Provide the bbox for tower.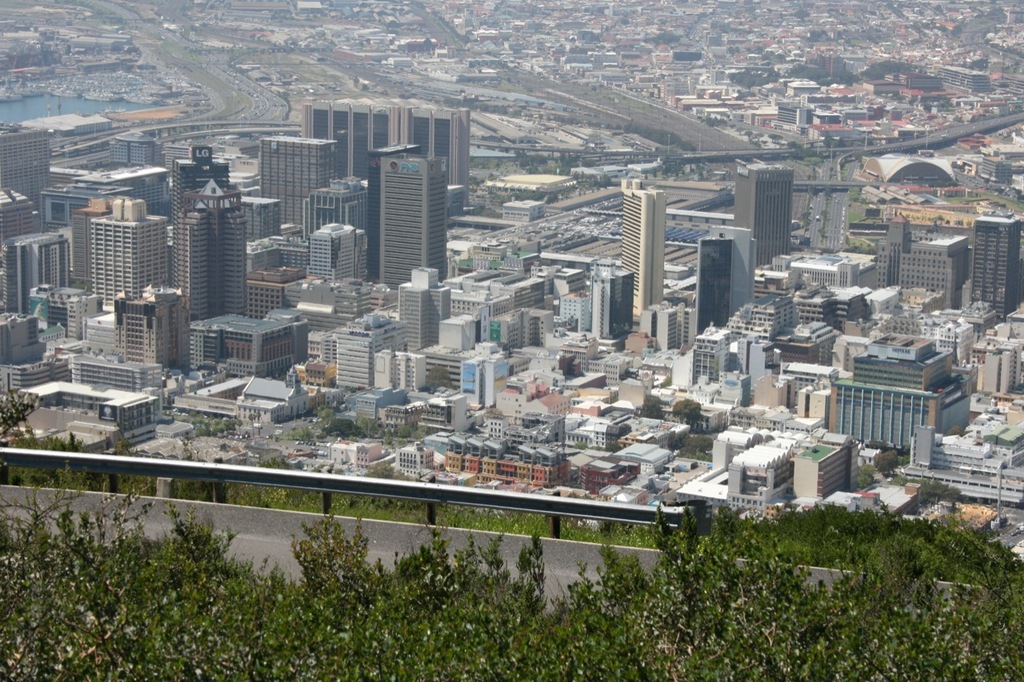
pyautogui.locateOnScreen(261, 135, 338, 226).
